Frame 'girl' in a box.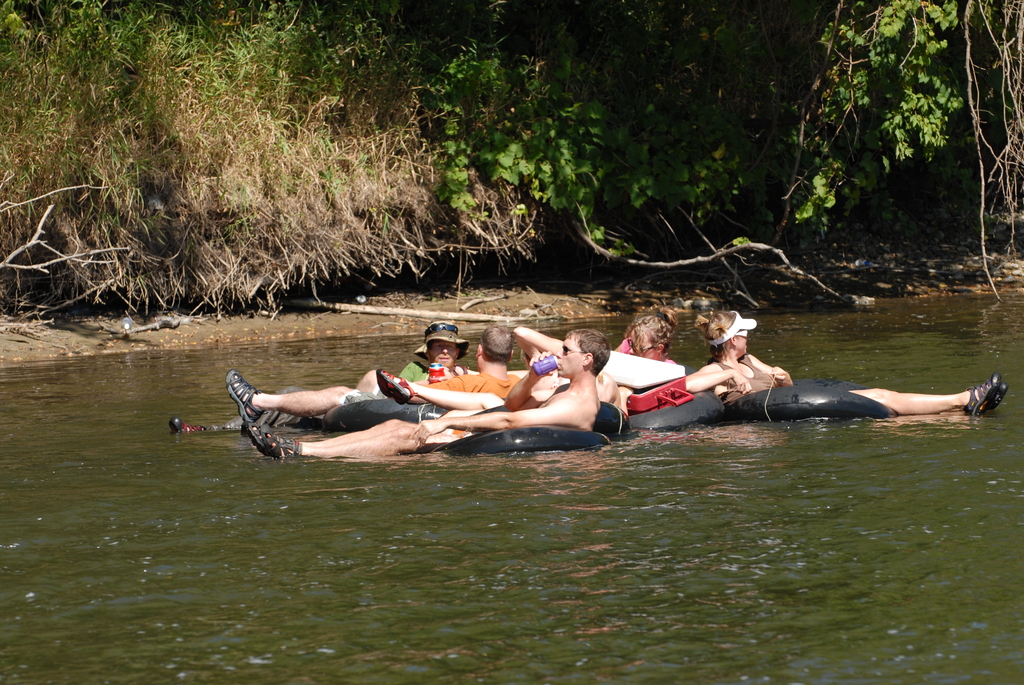
(613, 313, 676, 365).
